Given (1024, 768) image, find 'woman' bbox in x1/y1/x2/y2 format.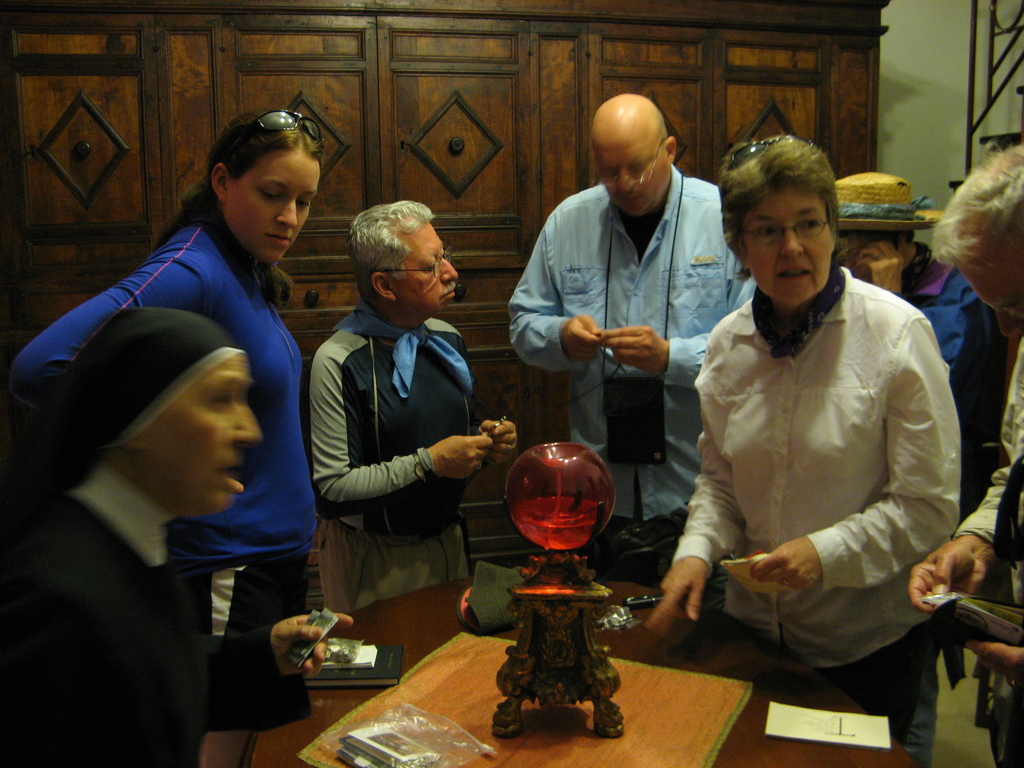
12/110/326/767.
